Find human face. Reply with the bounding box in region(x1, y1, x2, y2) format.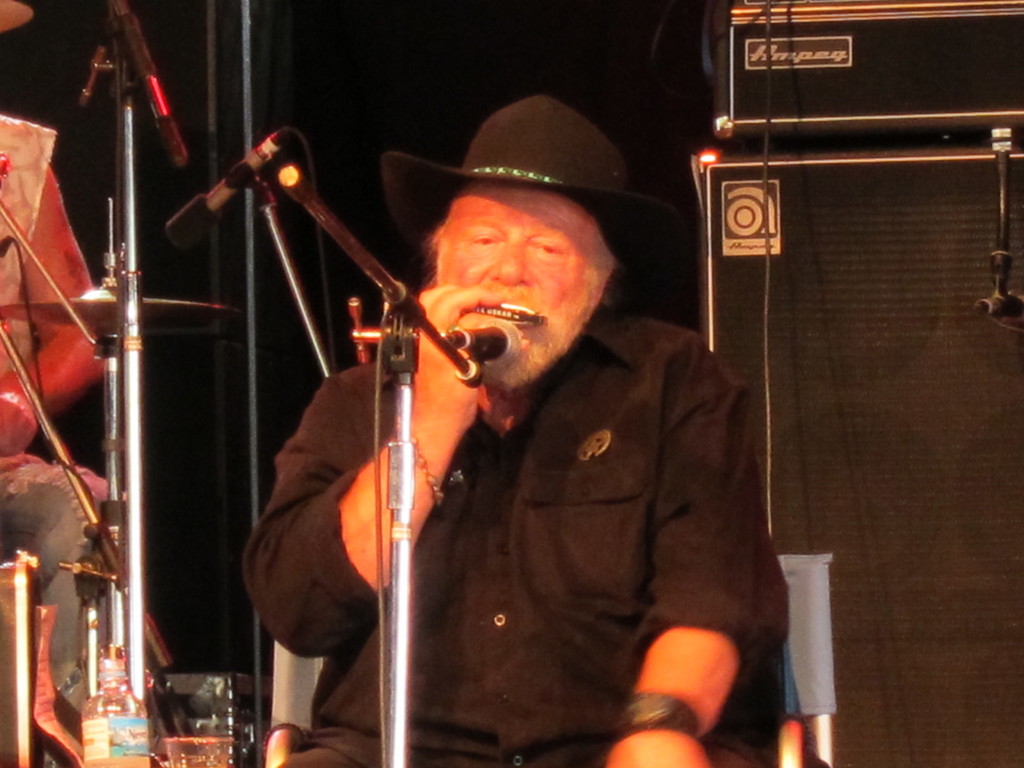
region(437, 187, 622, 388).
